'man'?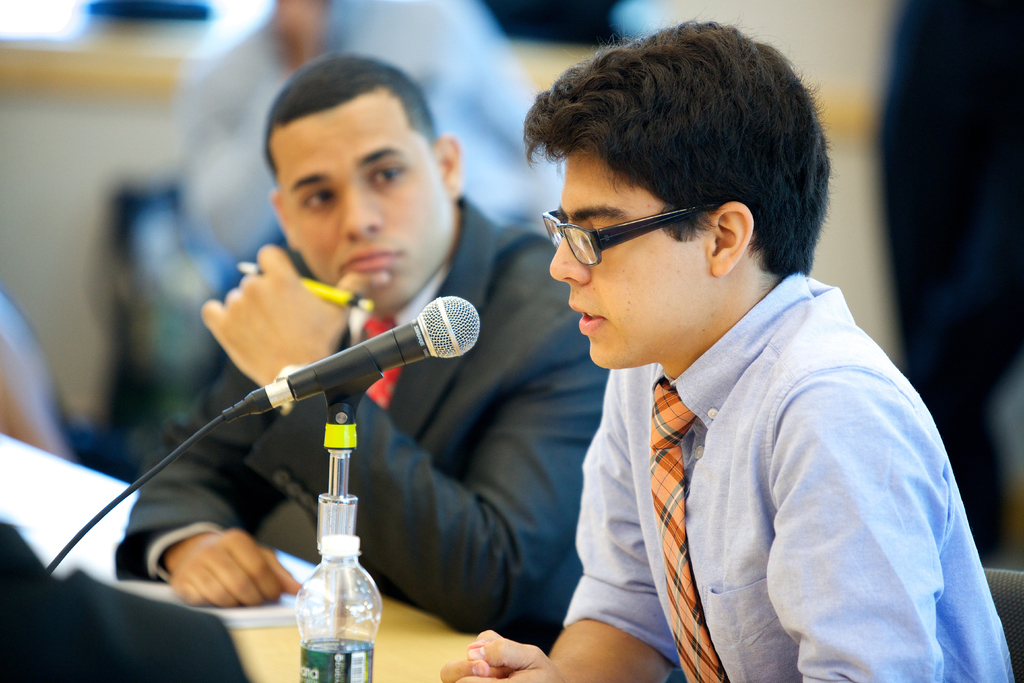
region(114, 53, 618, 655)
